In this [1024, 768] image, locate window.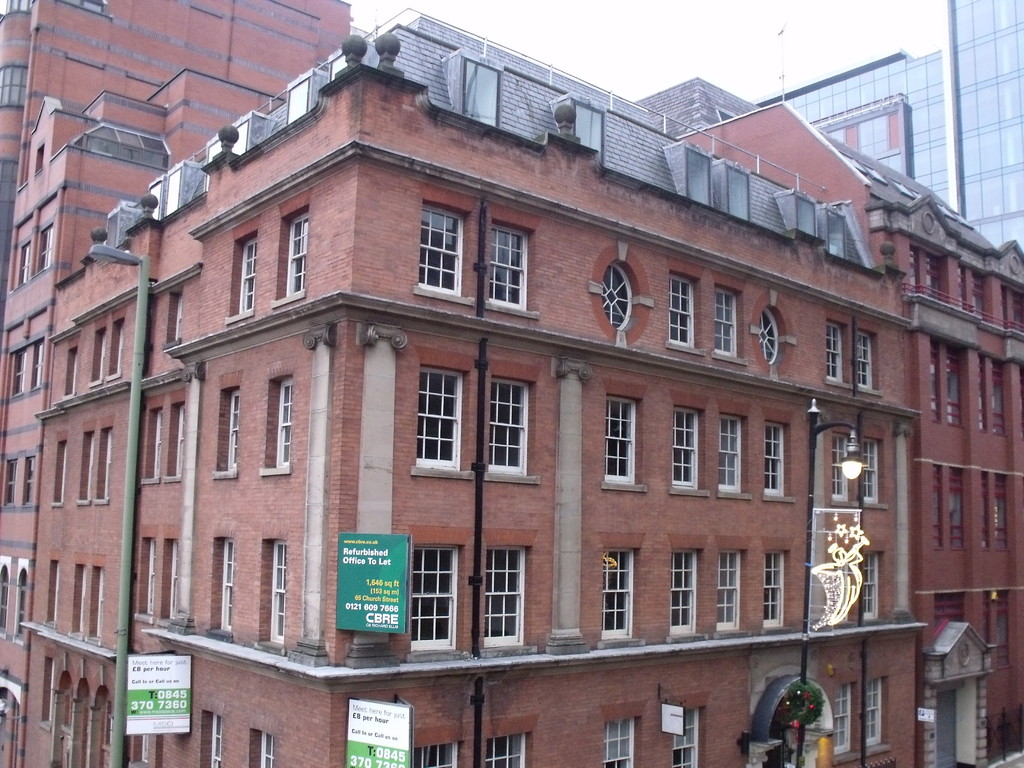
Bounding box: (659, 269, 711, 356).
